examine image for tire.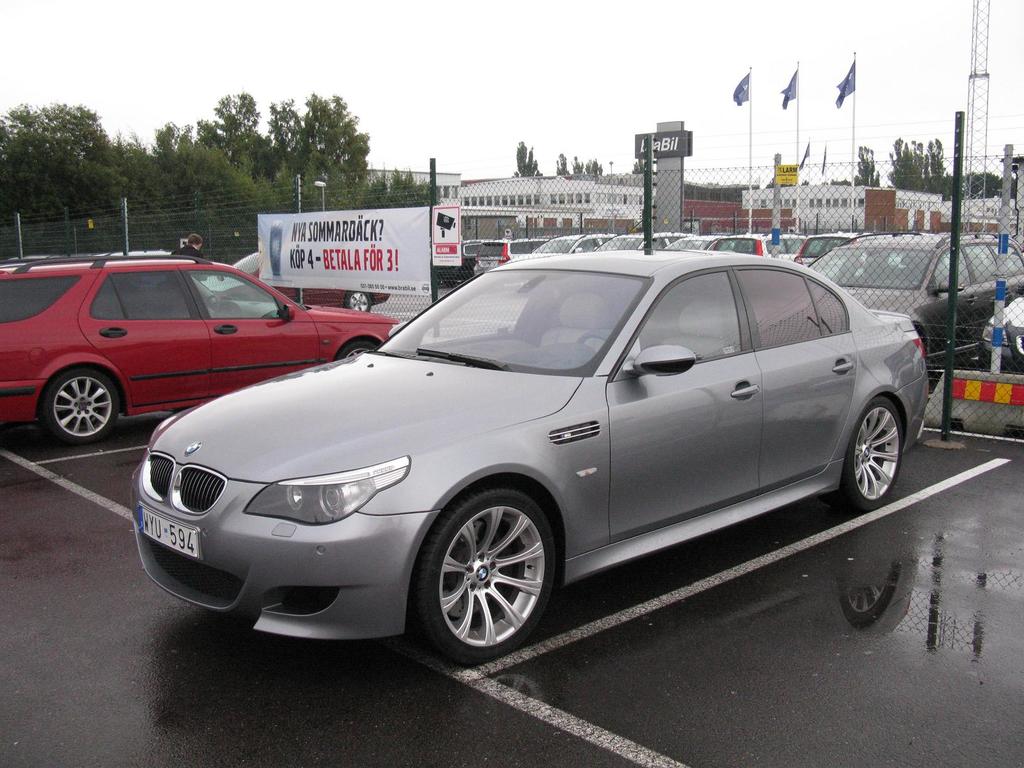
Examination result: bbox=[337, 341, 377, 362].
